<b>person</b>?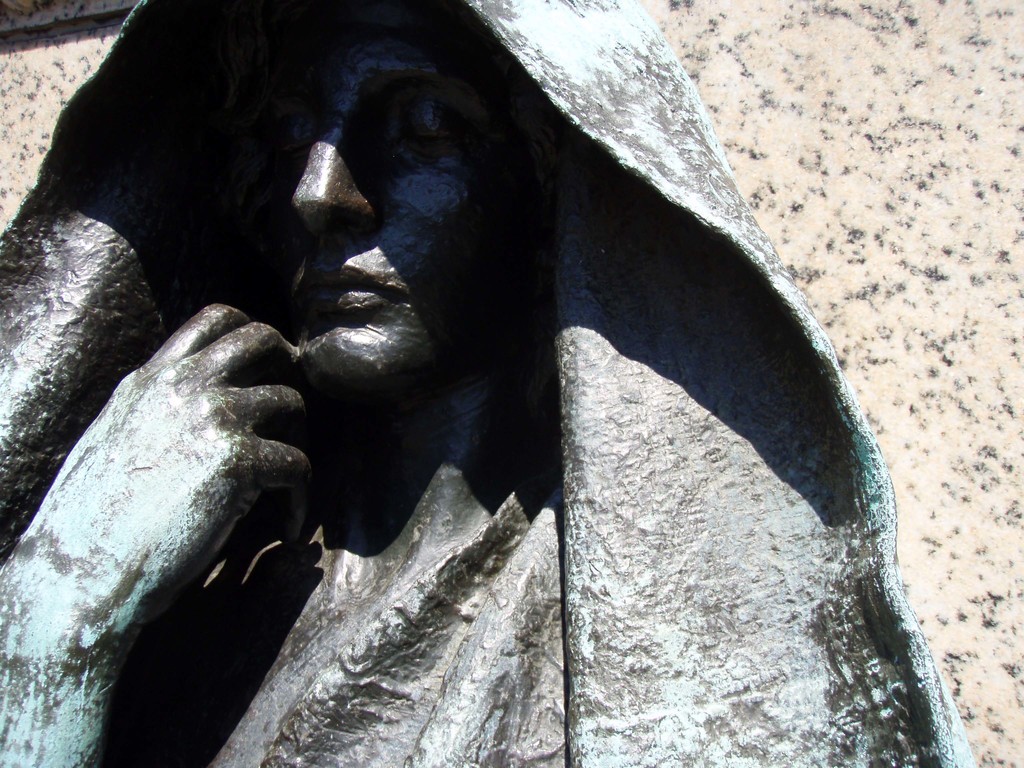
0/0/979/767
